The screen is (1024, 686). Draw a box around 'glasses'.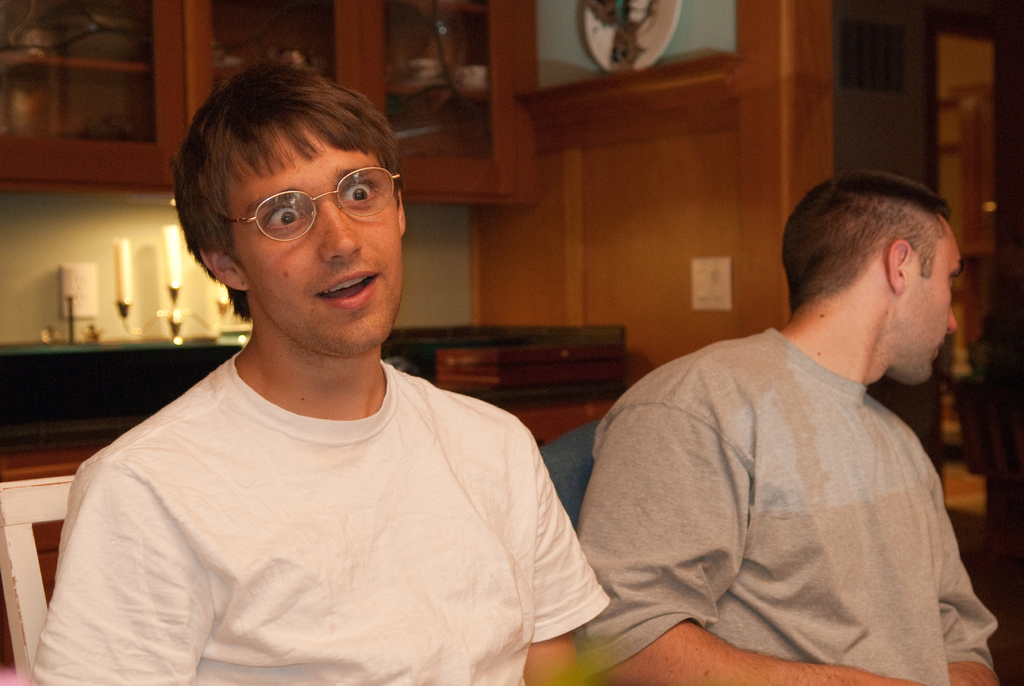
[x1=202, y1=165, x2=392, y2=240].
